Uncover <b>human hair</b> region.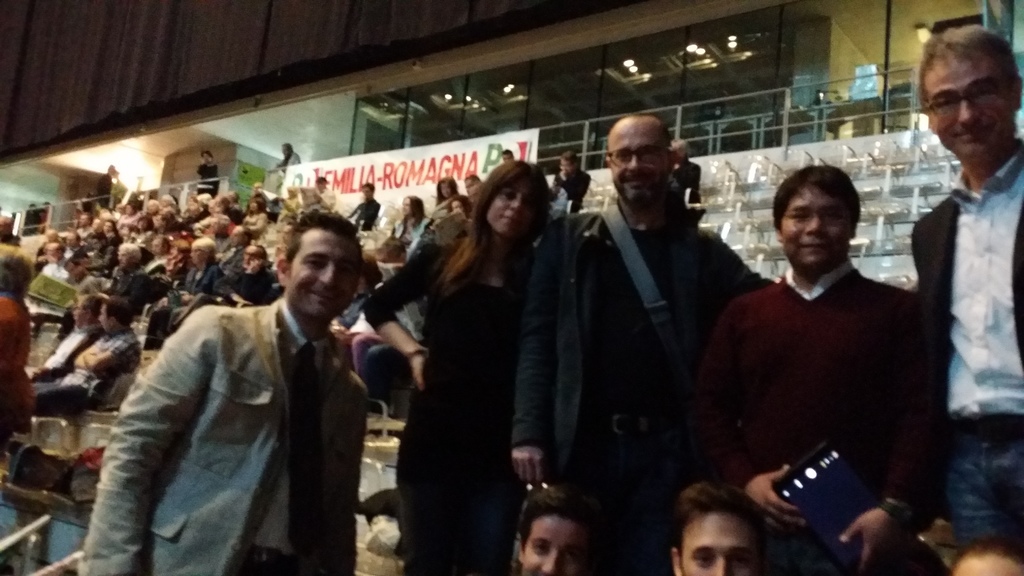
Uncovered: 917 21 1020 124.
